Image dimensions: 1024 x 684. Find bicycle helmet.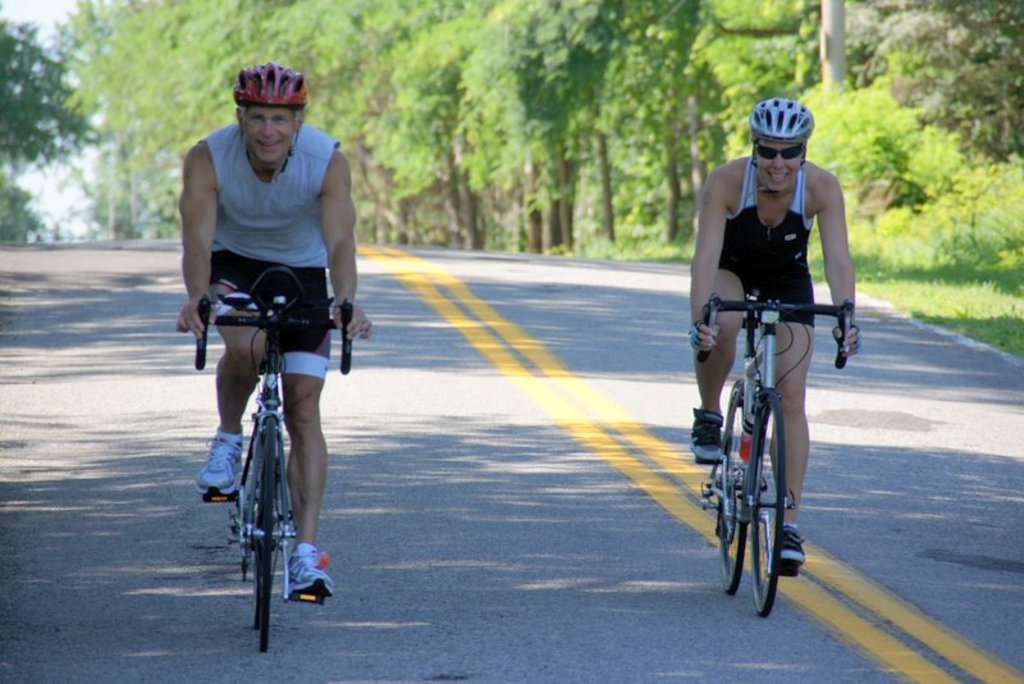
box=[230, 64, 306, 106].
